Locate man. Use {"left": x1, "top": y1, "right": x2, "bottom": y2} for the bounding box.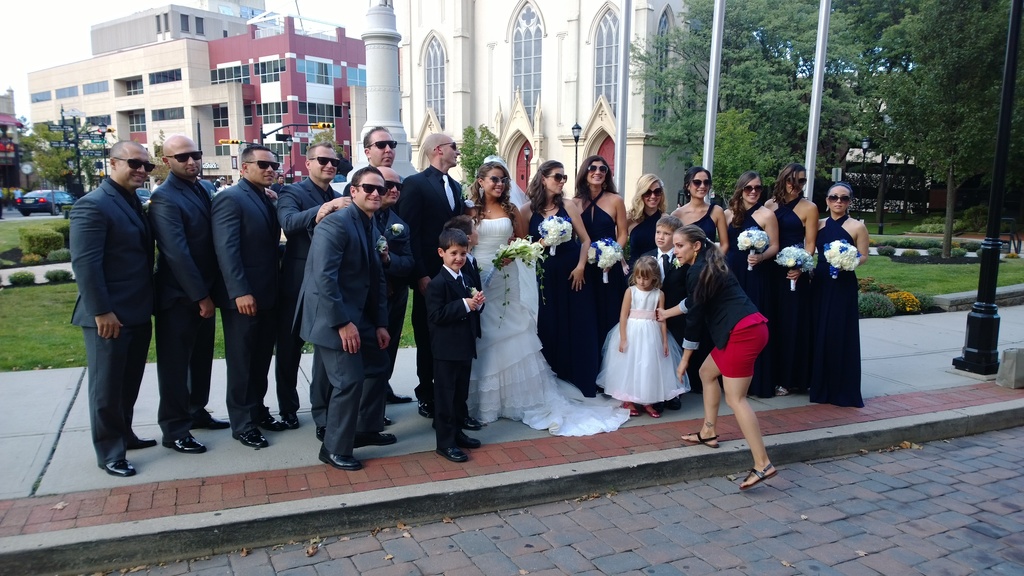
{"left": 300, "top": 167, "right": 389, "bottom": 470}.
